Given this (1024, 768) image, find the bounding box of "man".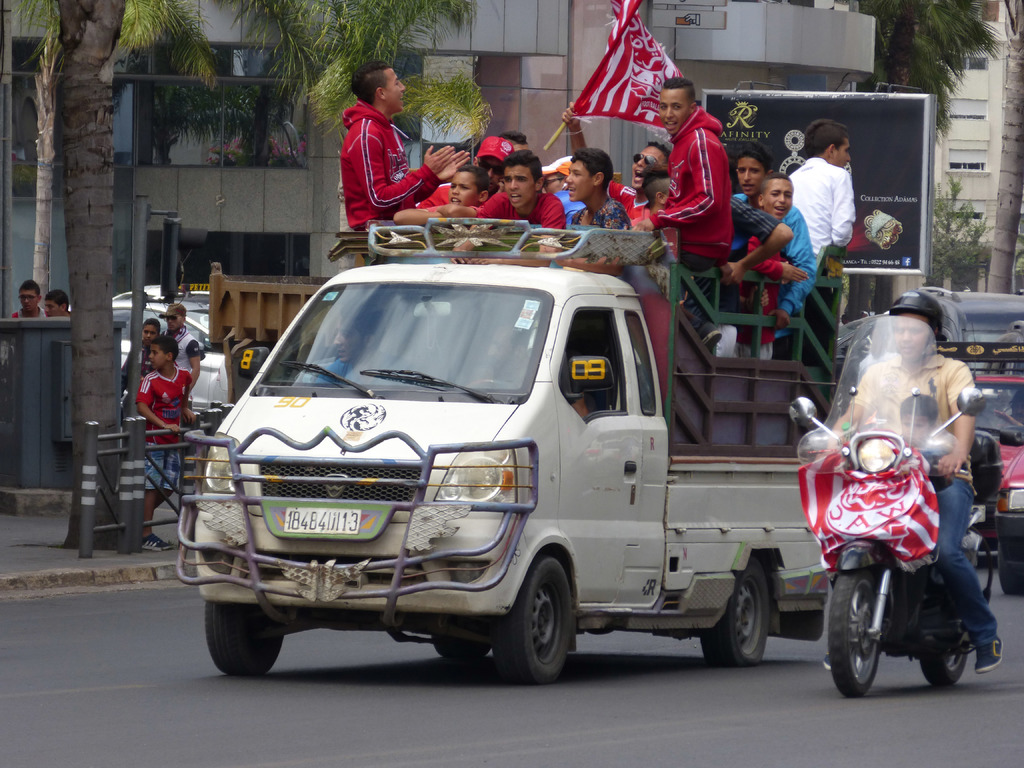
x1=816 y1=289 x2=1005 y2=680.
